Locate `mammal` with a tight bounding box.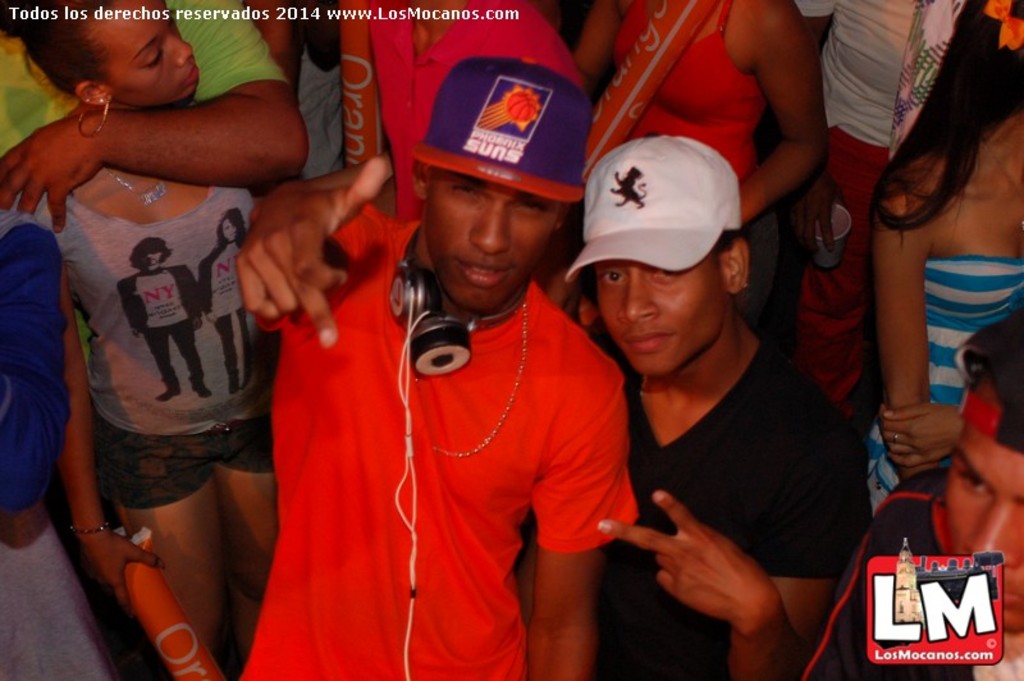
box=[851, 0, 1023, 525].
